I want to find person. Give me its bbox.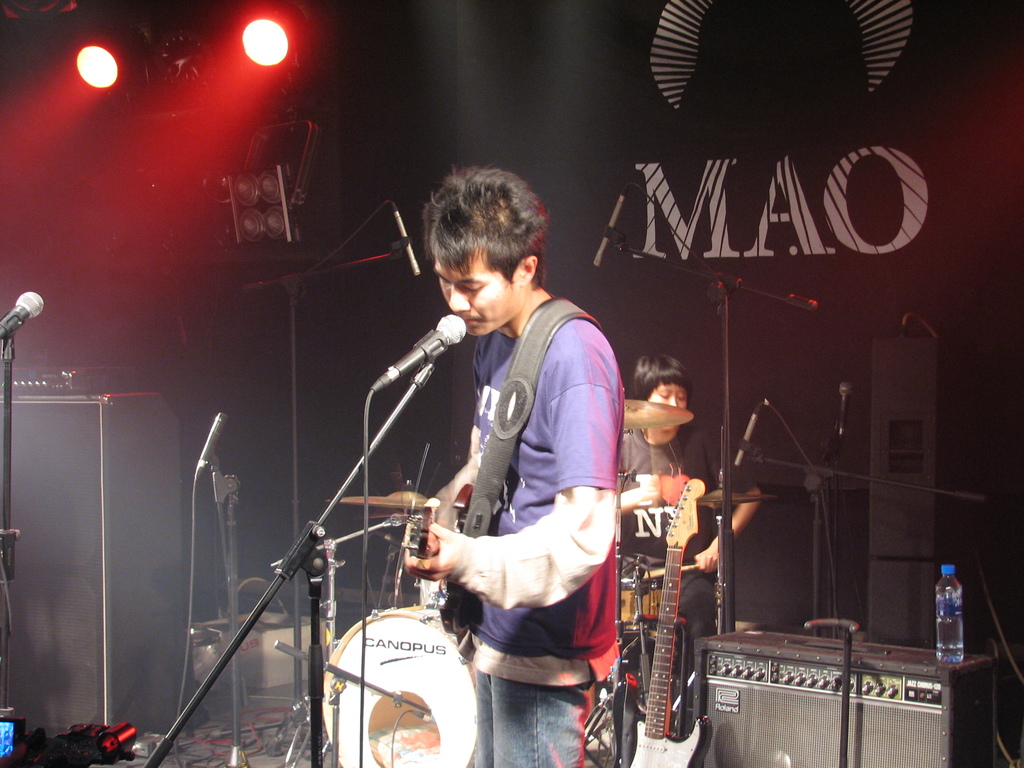
Rect(624, 353, 732, 664).
